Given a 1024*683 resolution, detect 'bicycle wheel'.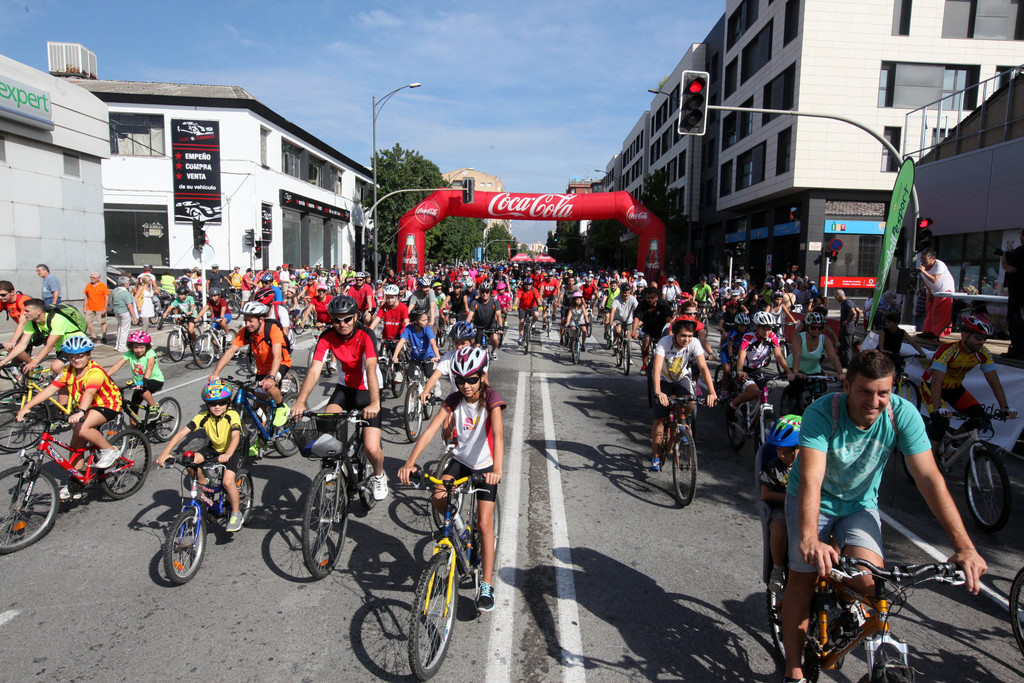
(left=748, top=409, right=783, bottom=462).
